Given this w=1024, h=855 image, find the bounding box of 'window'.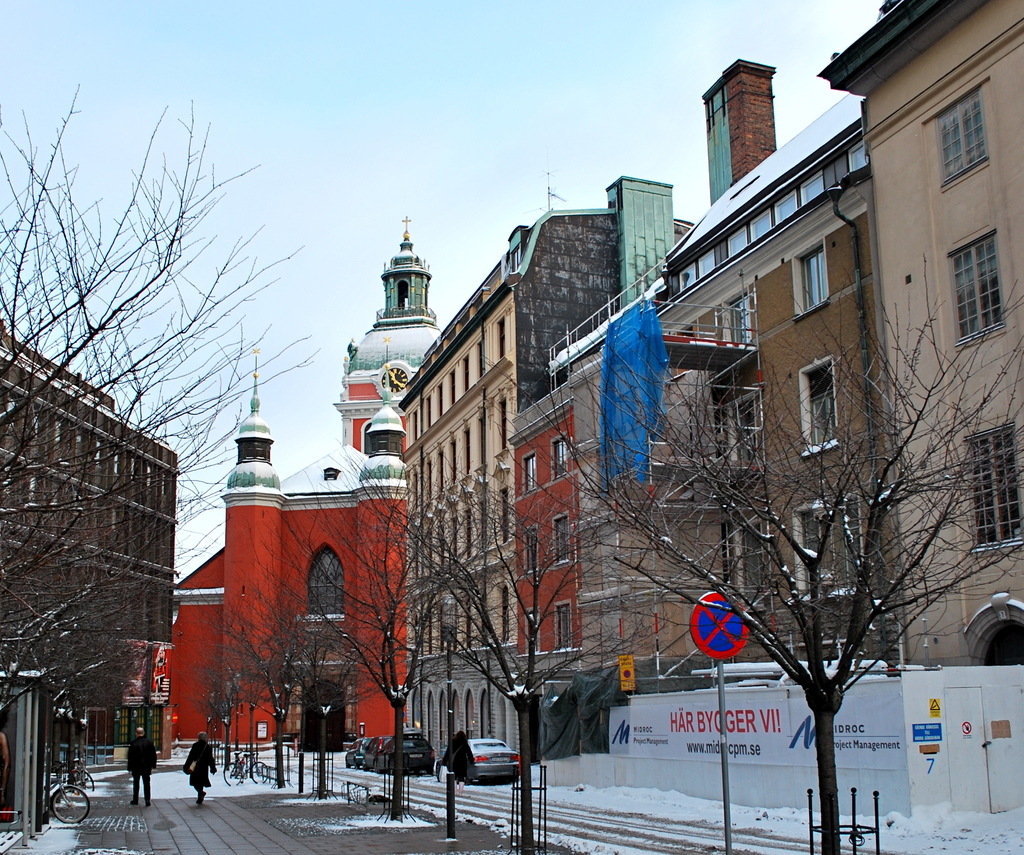
<region>397, 280, 407, 307</region>.
